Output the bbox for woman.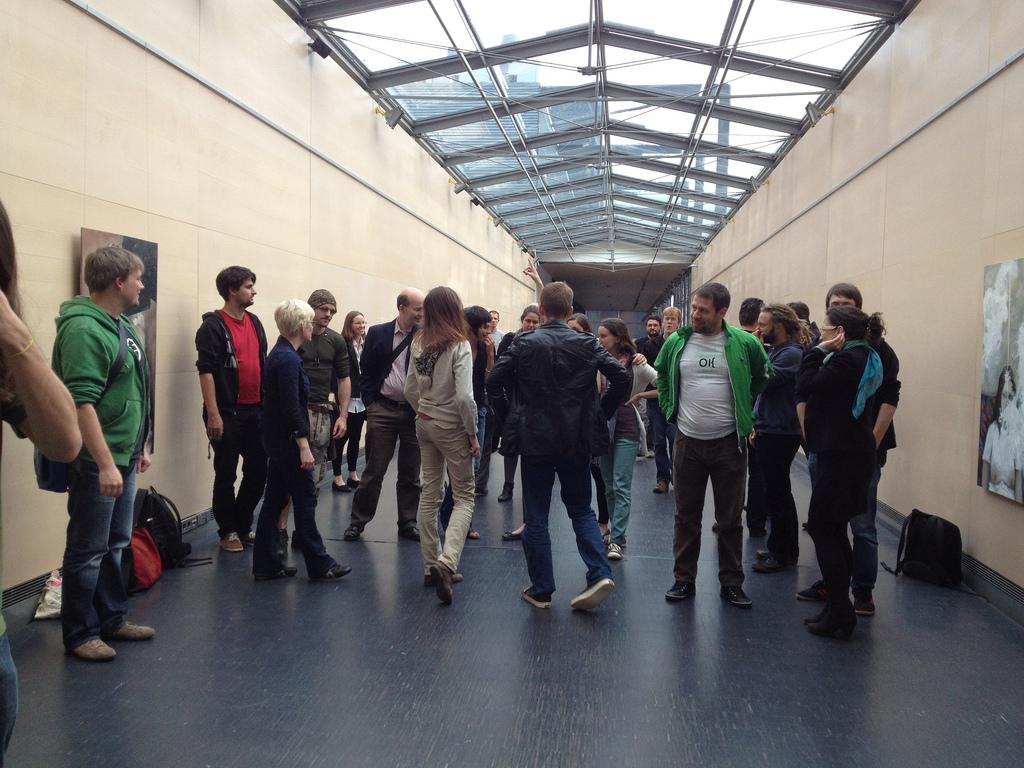
box(564, 308, 591, 335).
